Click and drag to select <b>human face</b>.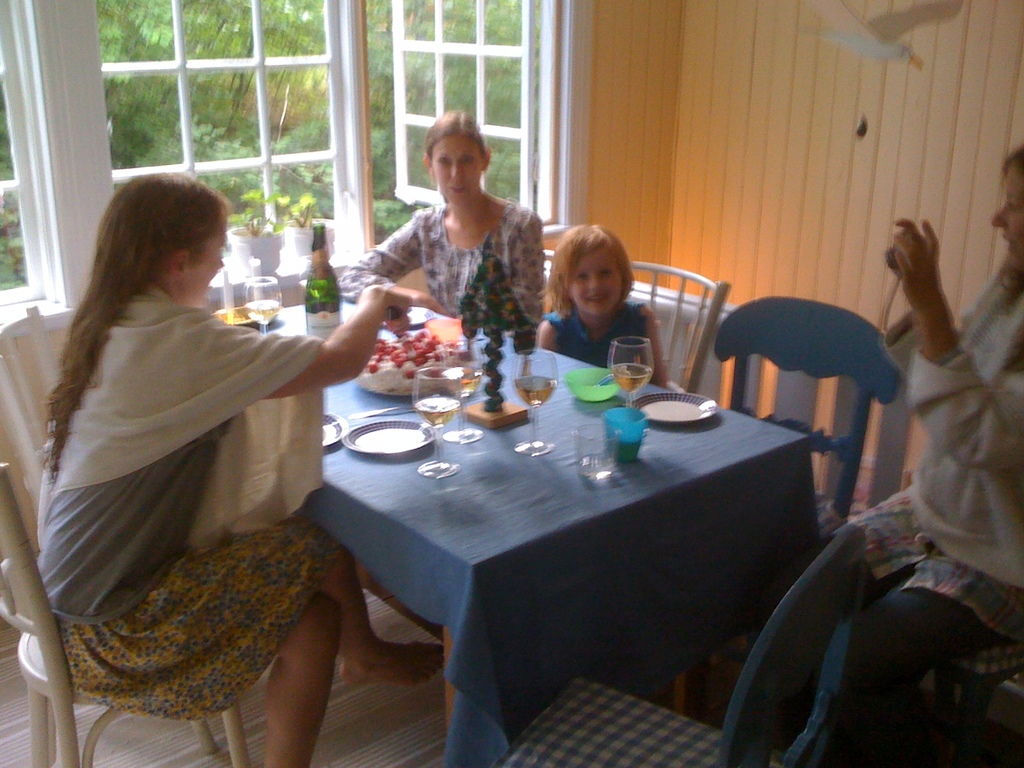
Selection: [x1=1000, y1=177, x2=1023, y2=244].
